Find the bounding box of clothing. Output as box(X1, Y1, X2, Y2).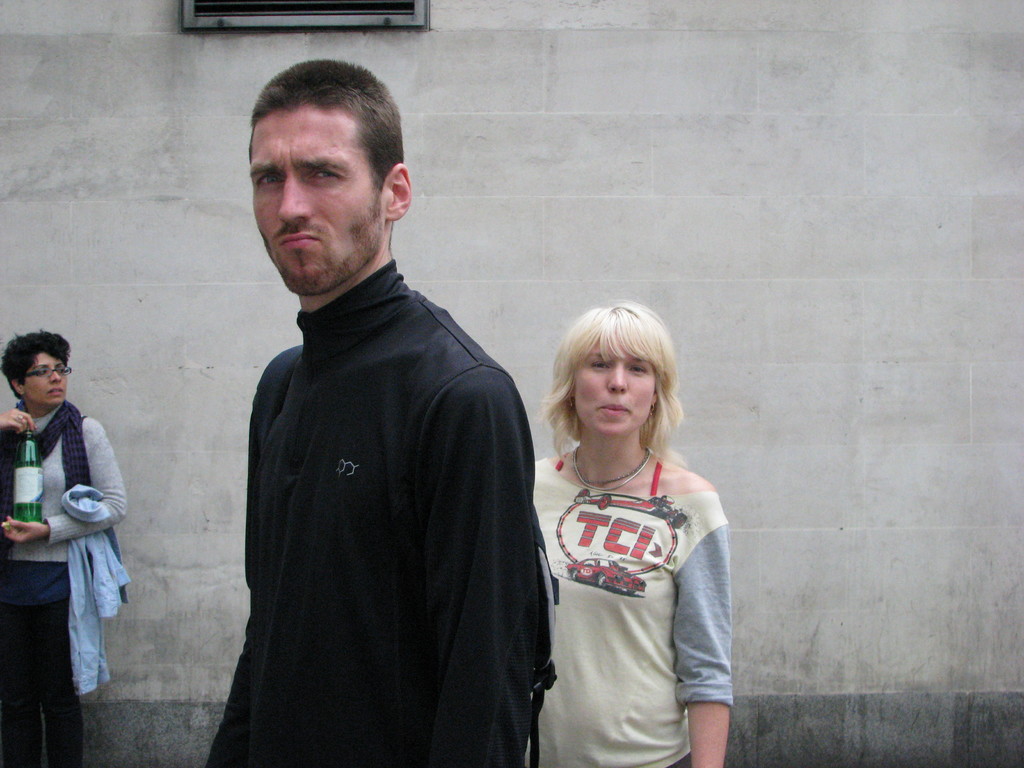
box(0, 405, 134, 767).
